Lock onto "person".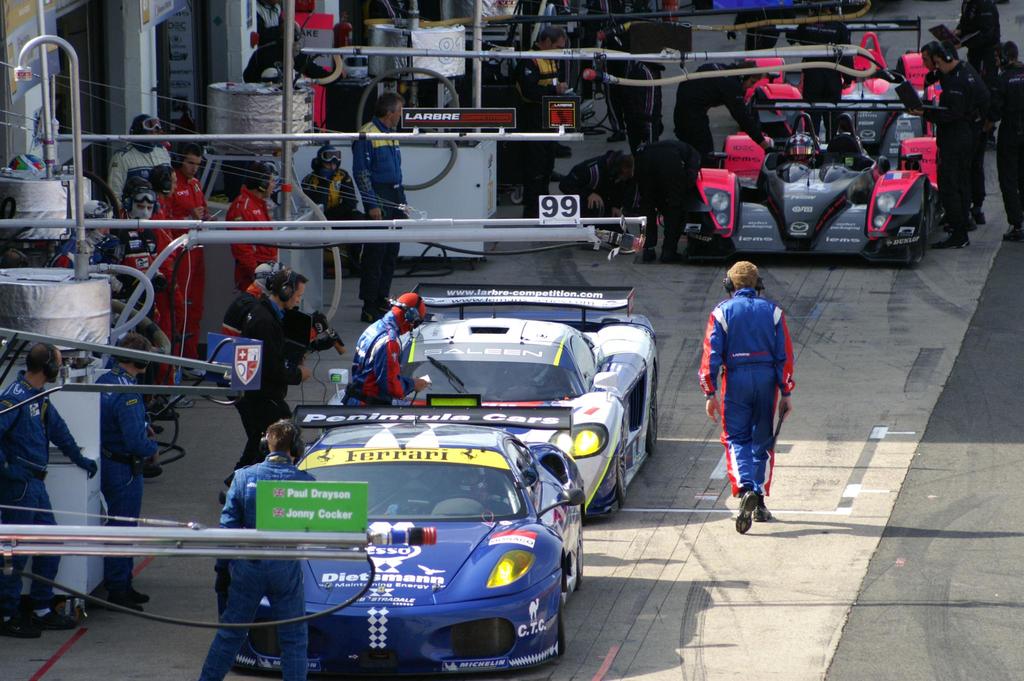
Locked: box=[708, 246, 803, 542].
